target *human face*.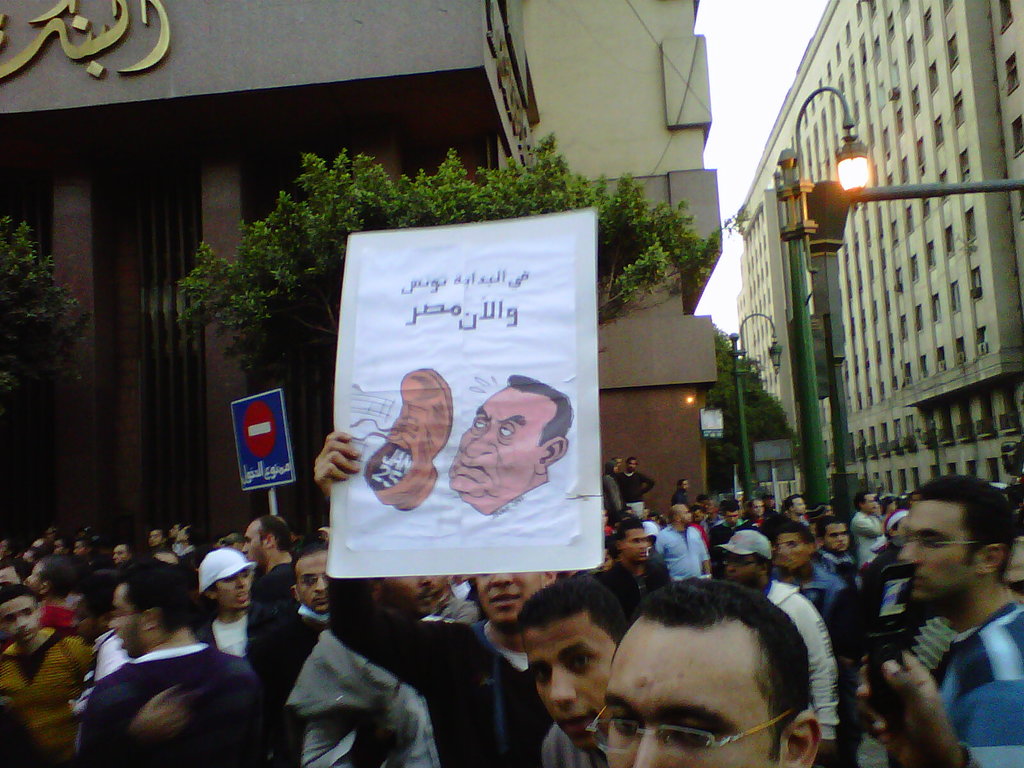
Target region: region(897, 498, 979, 605).
